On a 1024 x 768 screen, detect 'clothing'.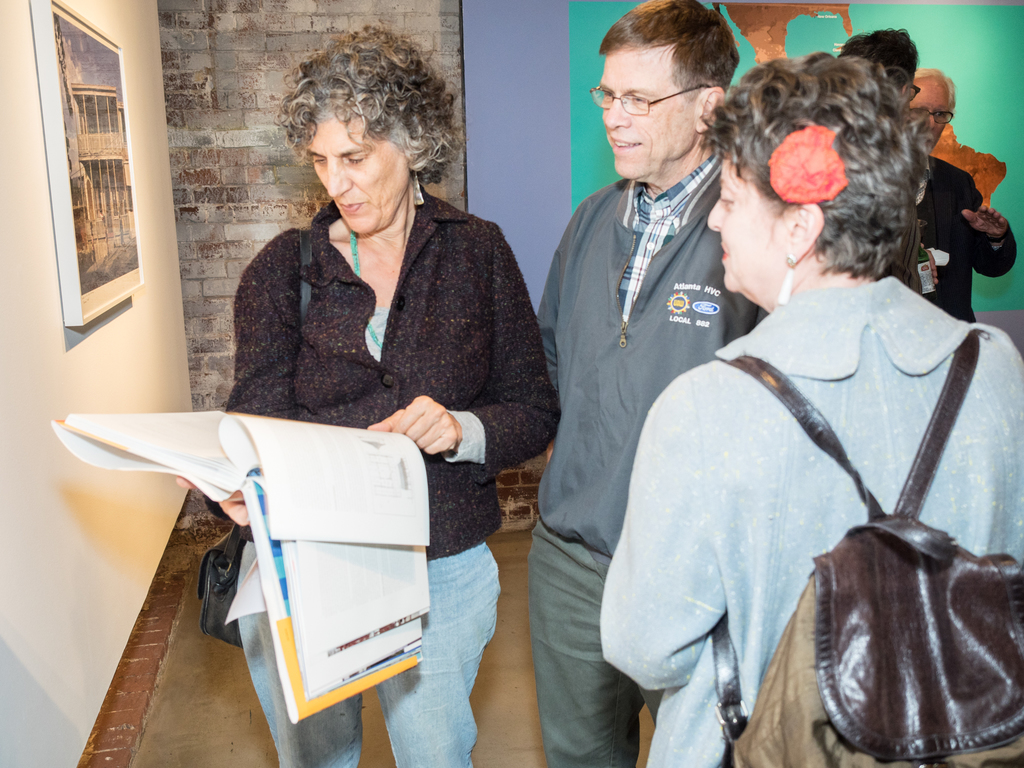
detection(898, 155, 1009, 324).
